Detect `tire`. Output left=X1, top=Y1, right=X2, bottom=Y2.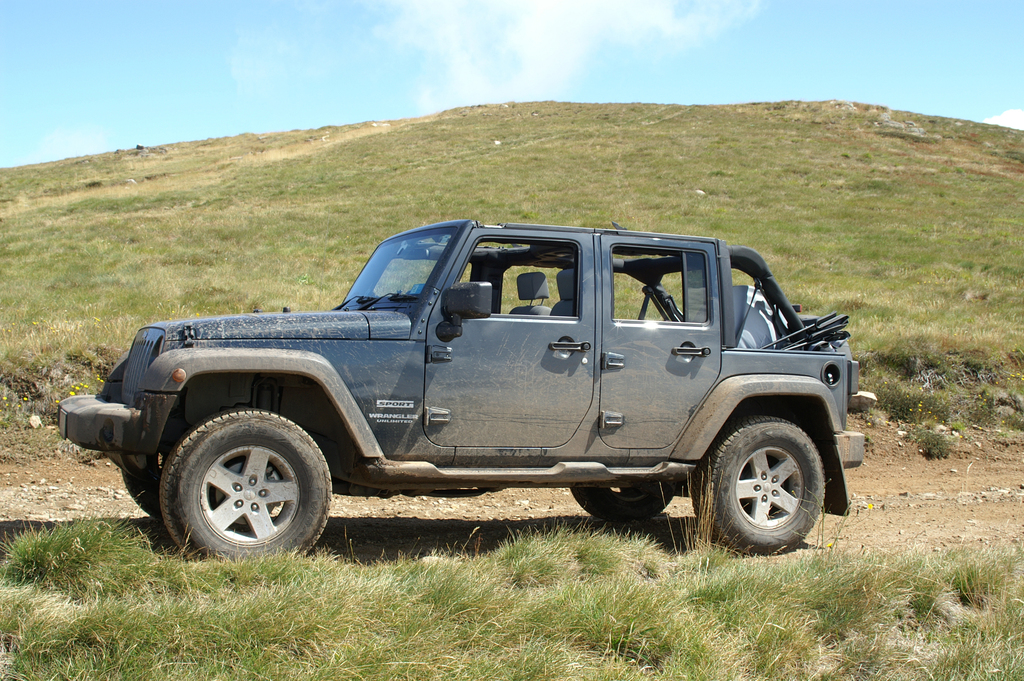
left=155, top=403, right=335, bottom=559.
